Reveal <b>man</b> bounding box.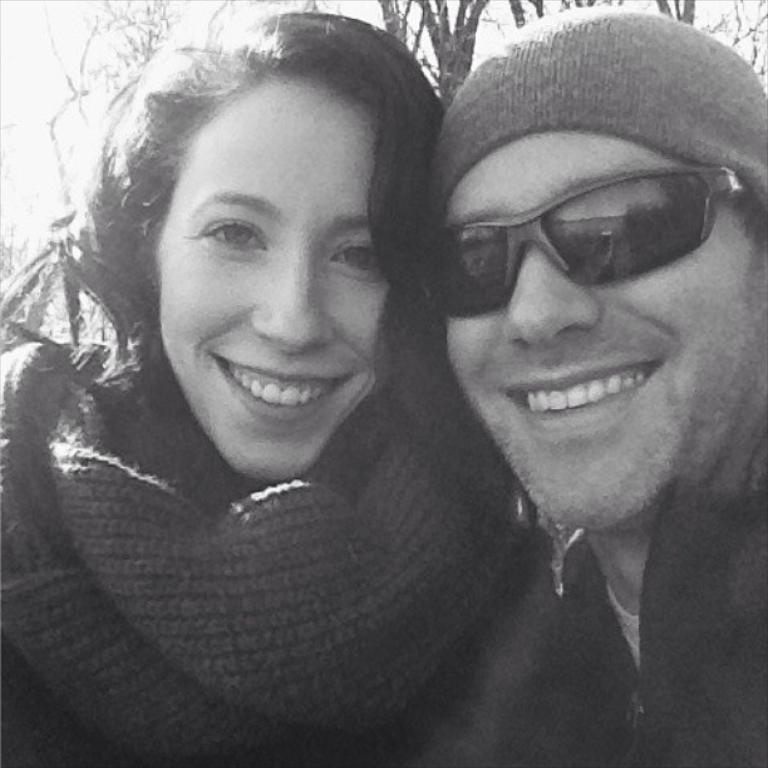
Revealed: <region>355, 43, 764, 709</region>.
